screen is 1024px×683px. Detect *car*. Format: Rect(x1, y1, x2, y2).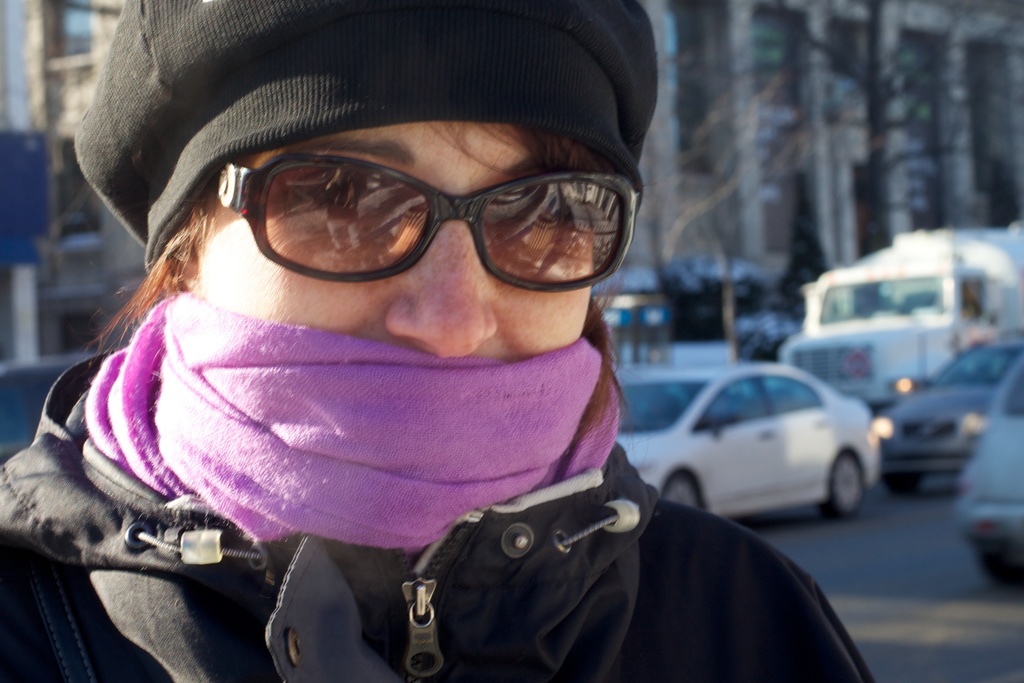
Rect(878, 335, 1023, 494).
